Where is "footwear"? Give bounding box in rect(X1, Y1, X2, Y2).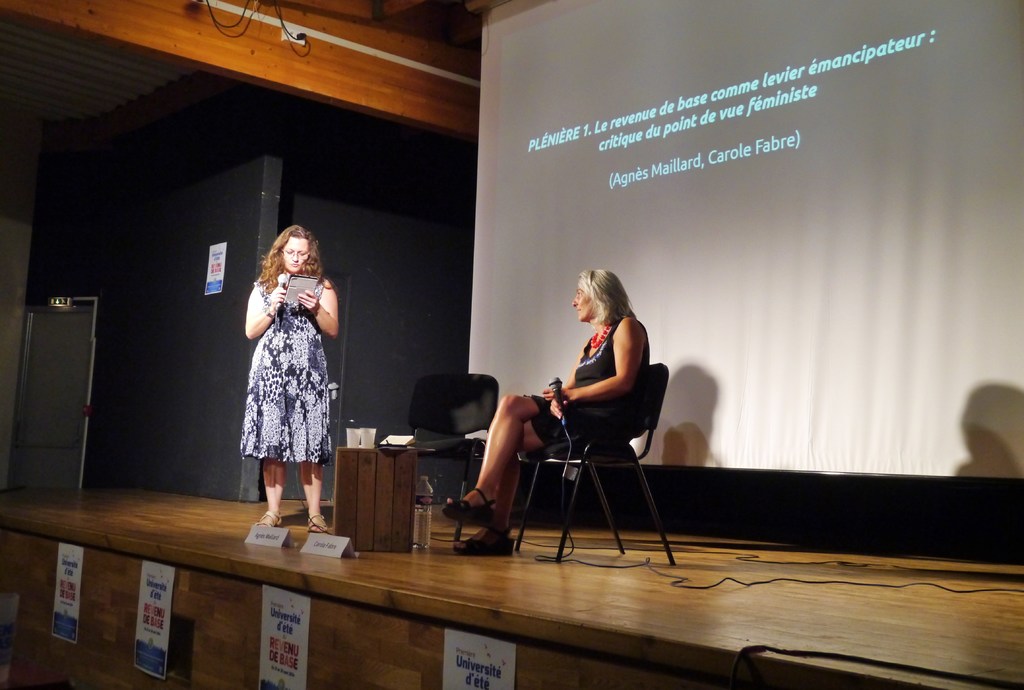
rect(305, 514, 330, 533).
